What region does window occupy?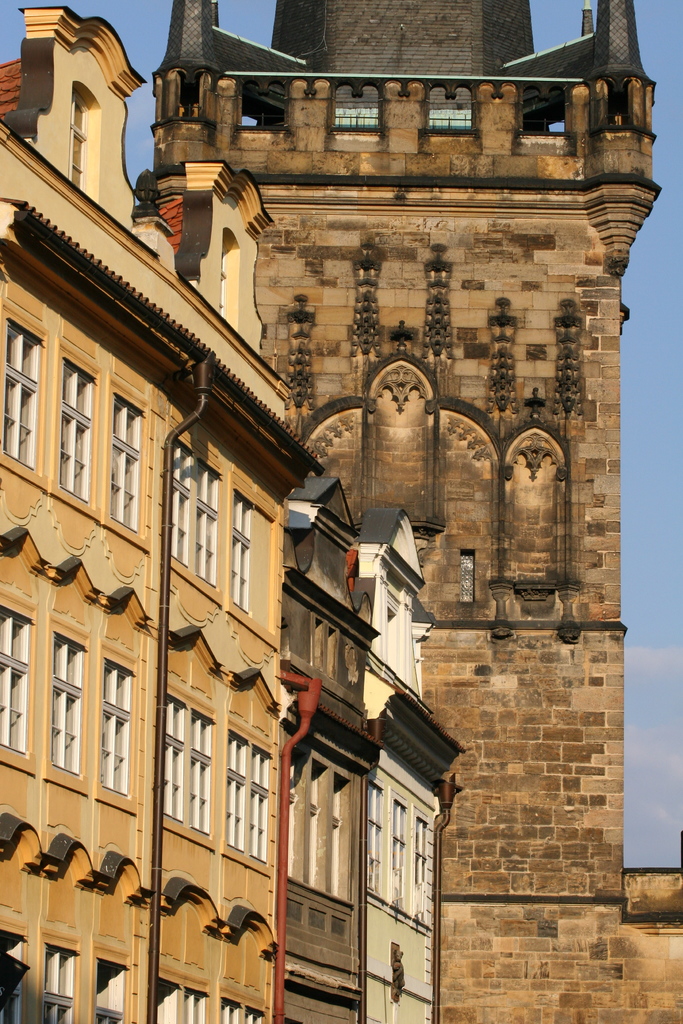
334 85 380 134.
